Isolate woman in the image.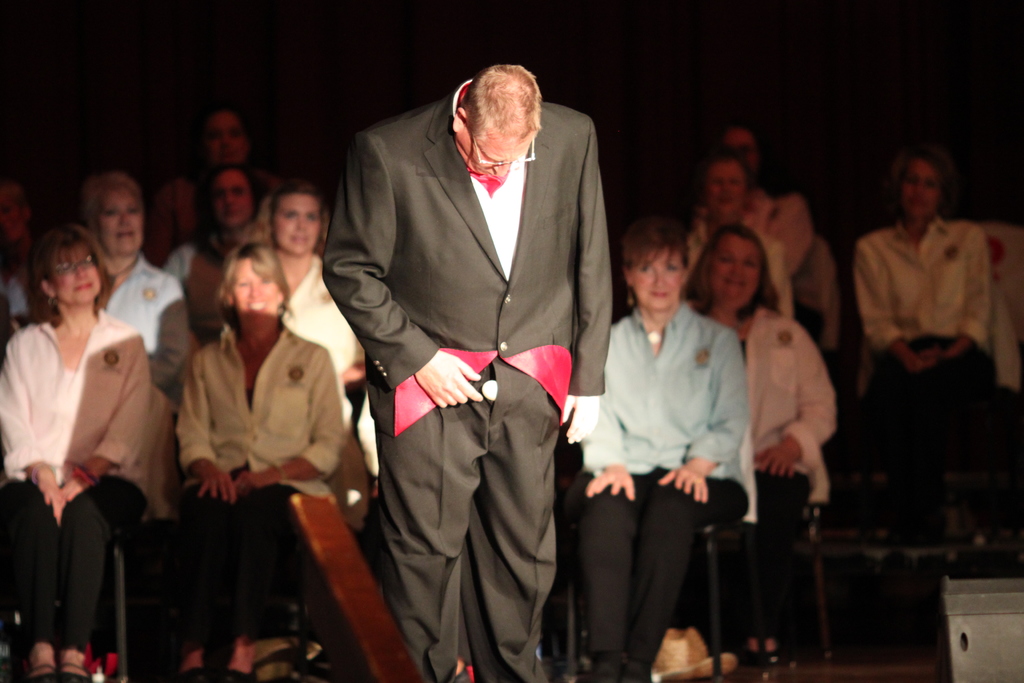
Isolated region: 570:214:753:682.
